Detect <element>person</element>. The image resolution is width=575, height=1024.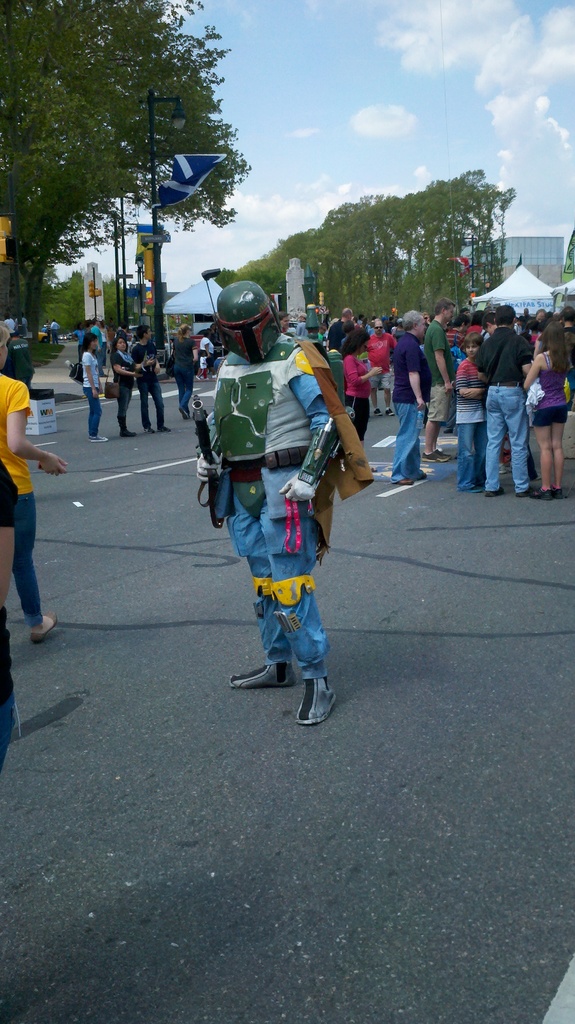
<region>103, 319, 136, 435</region>.
